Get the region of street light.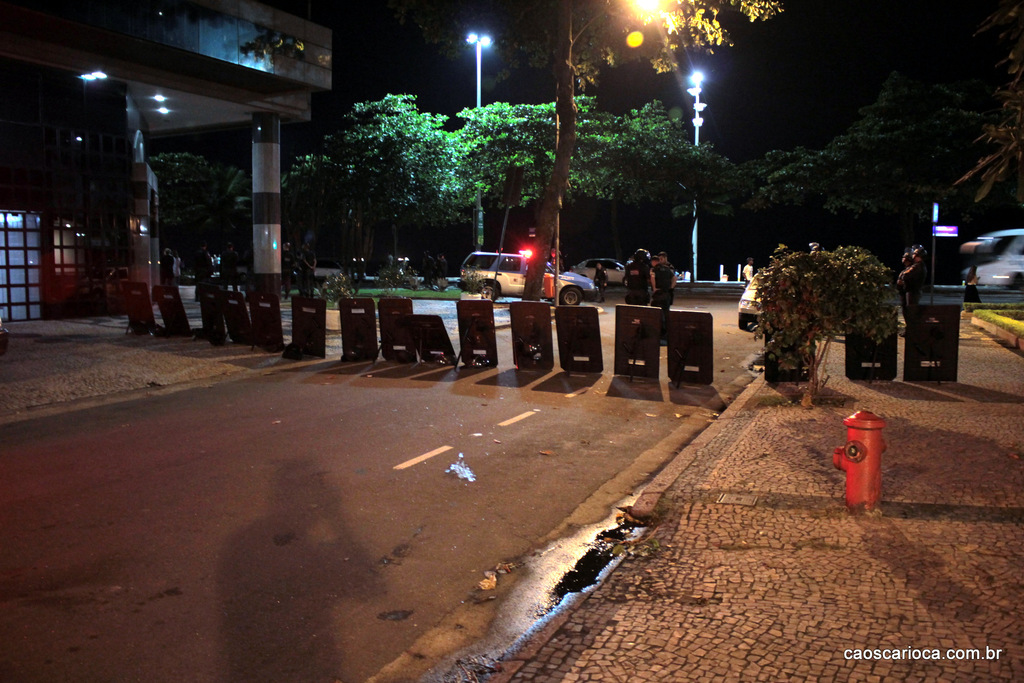
554 0 674 303.
